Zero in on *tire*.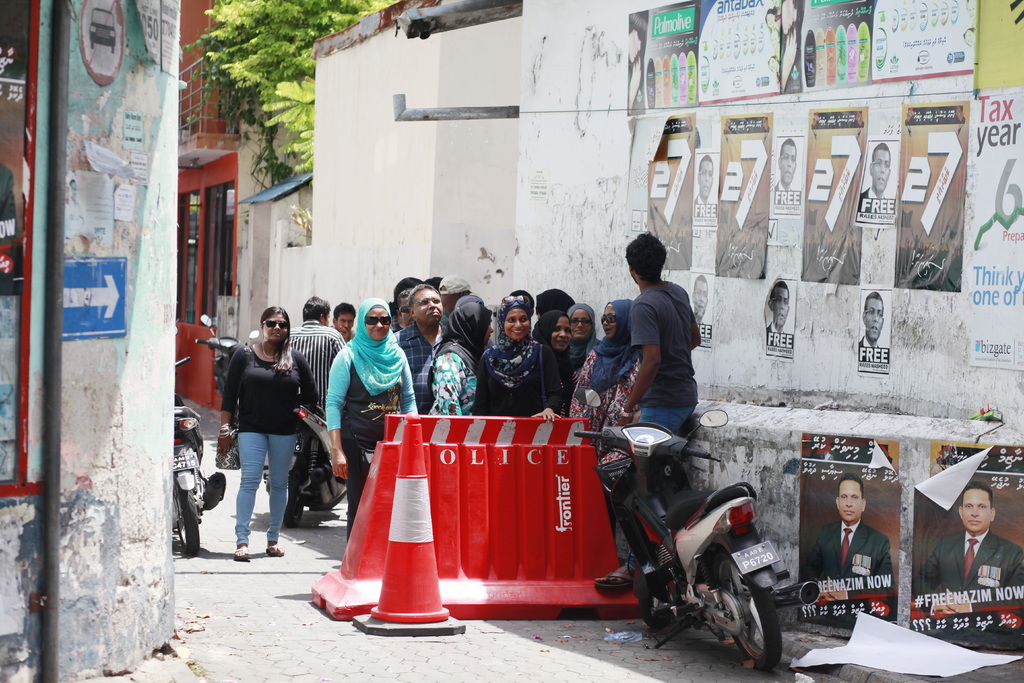
Zeroed in: x1=708, y1=567, x2=773, y2=670.
